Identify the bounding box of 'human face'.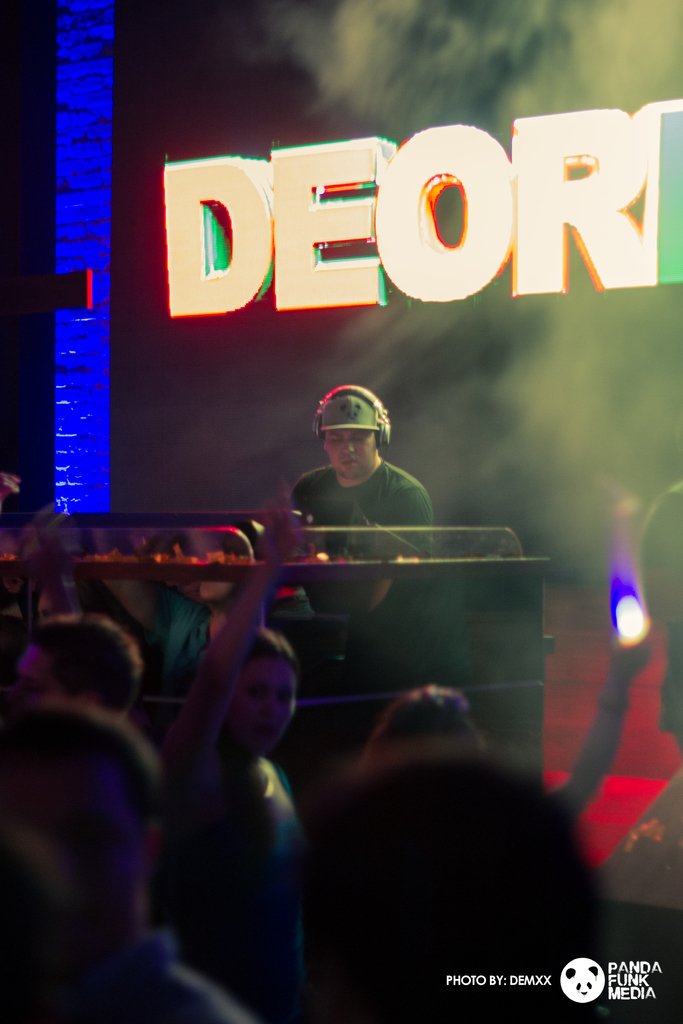
rect(243, 648, 292, 750).
